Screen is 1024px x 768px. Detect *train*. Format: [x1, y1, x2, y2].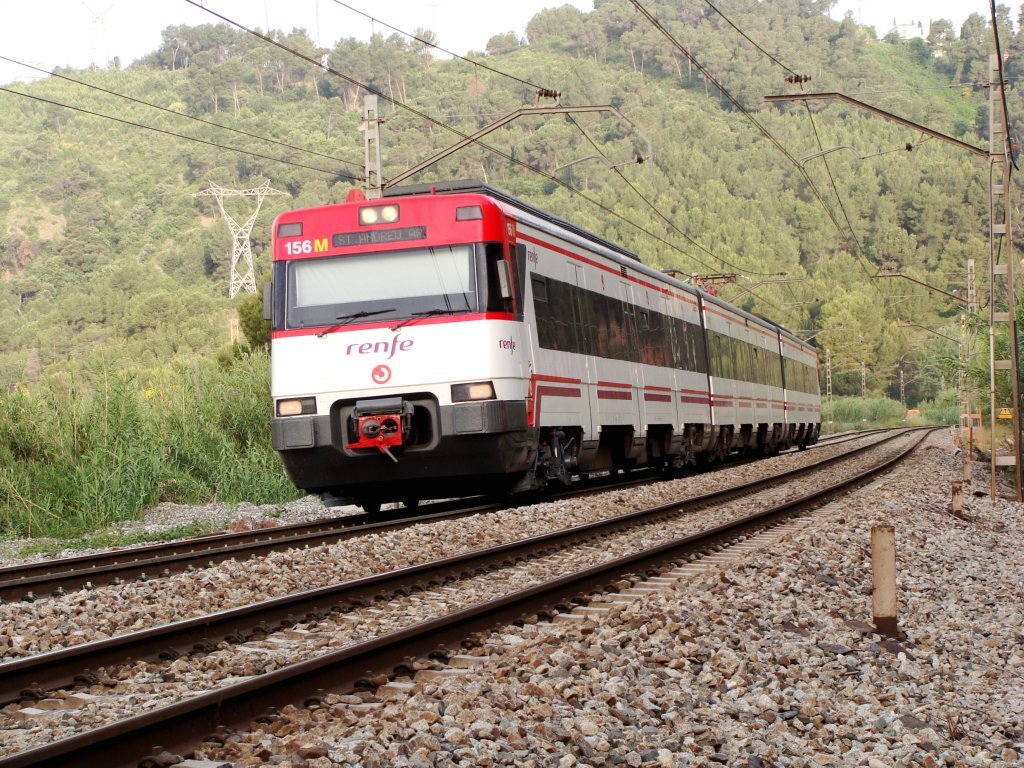
[265, 177, 826, 508].
